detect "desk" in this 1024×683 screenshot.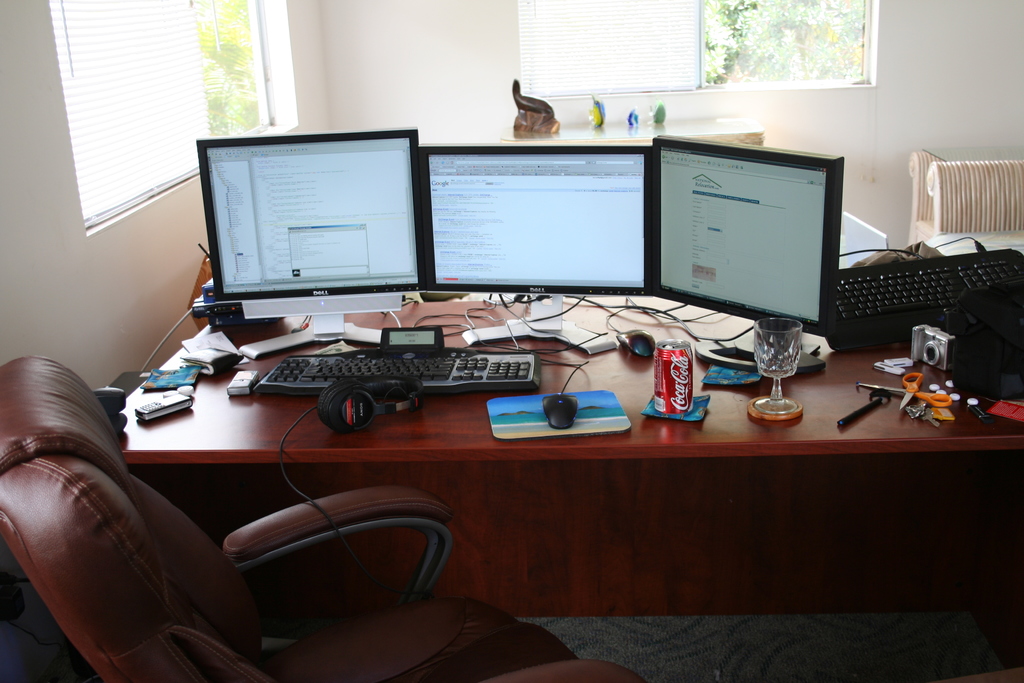
Detection: crop(127, 297, 1023, 614).
